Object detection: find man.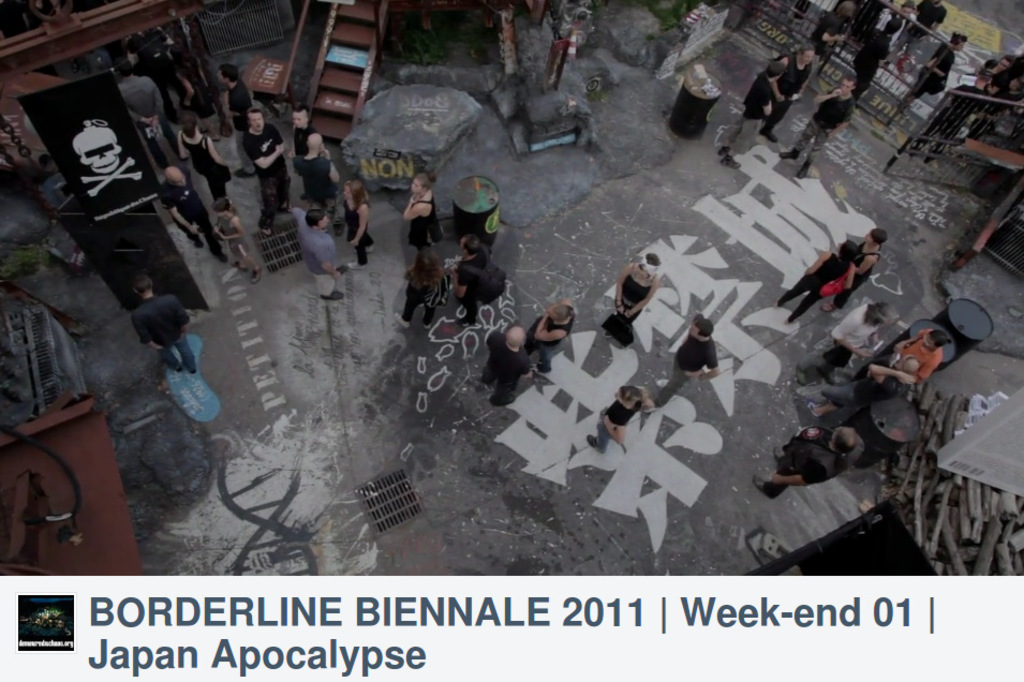
rect(239, 105, 299, 237).
